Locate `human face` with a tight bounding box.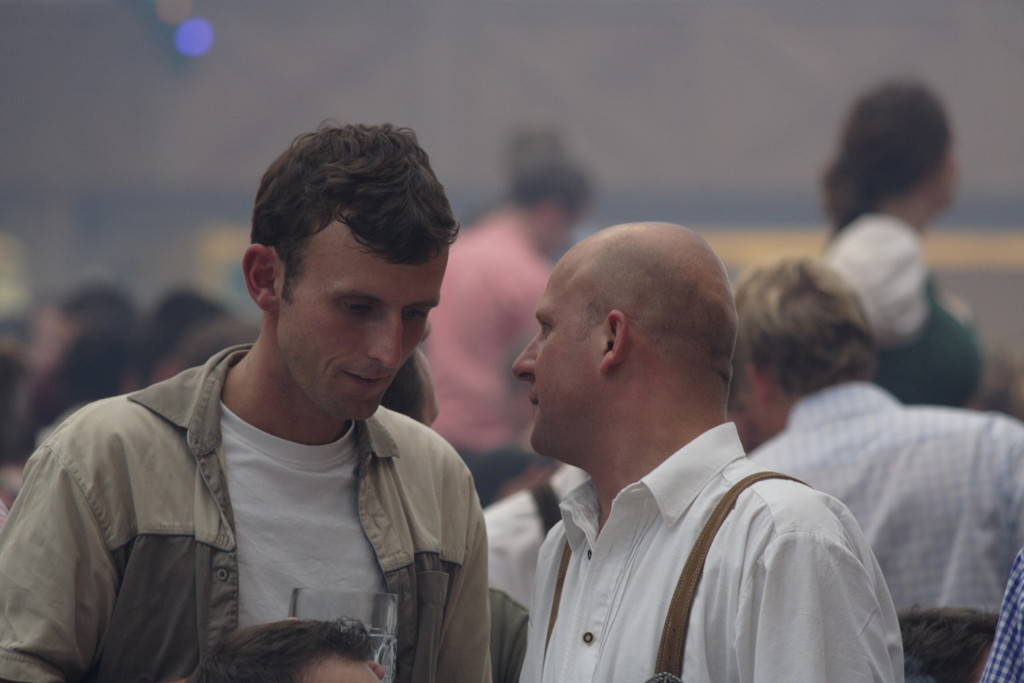
307,657,385,682.
